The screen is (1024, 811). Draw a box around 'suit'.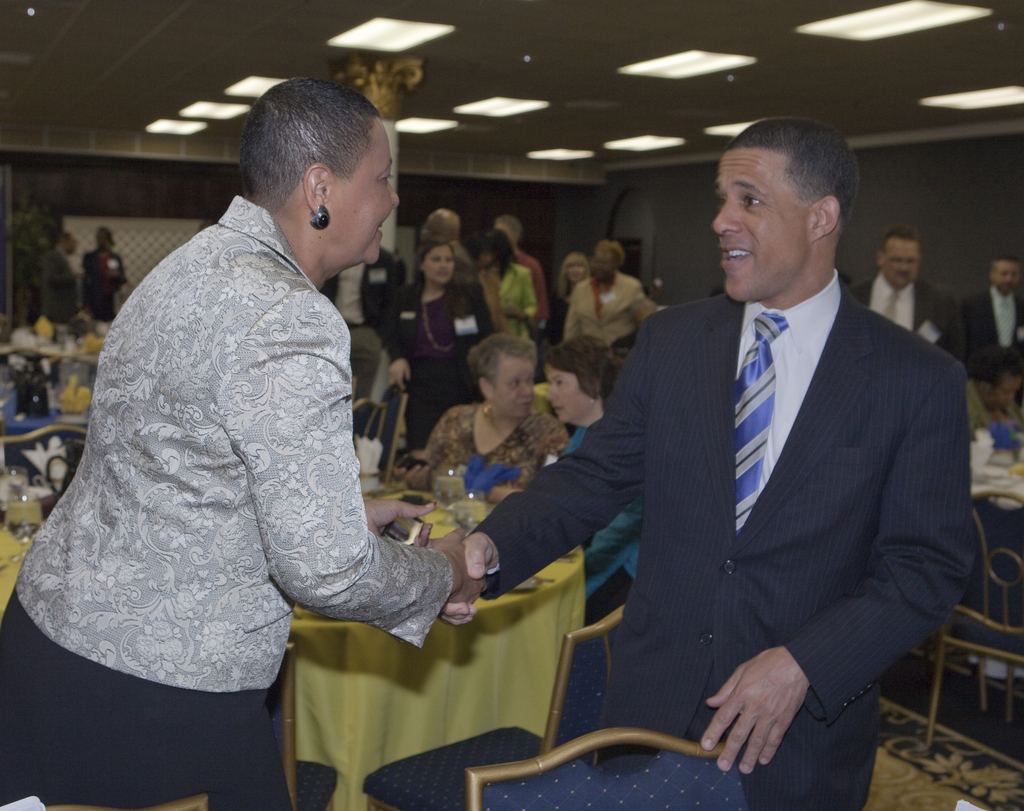
(left=320, top=245, right=406, bottom=415).
